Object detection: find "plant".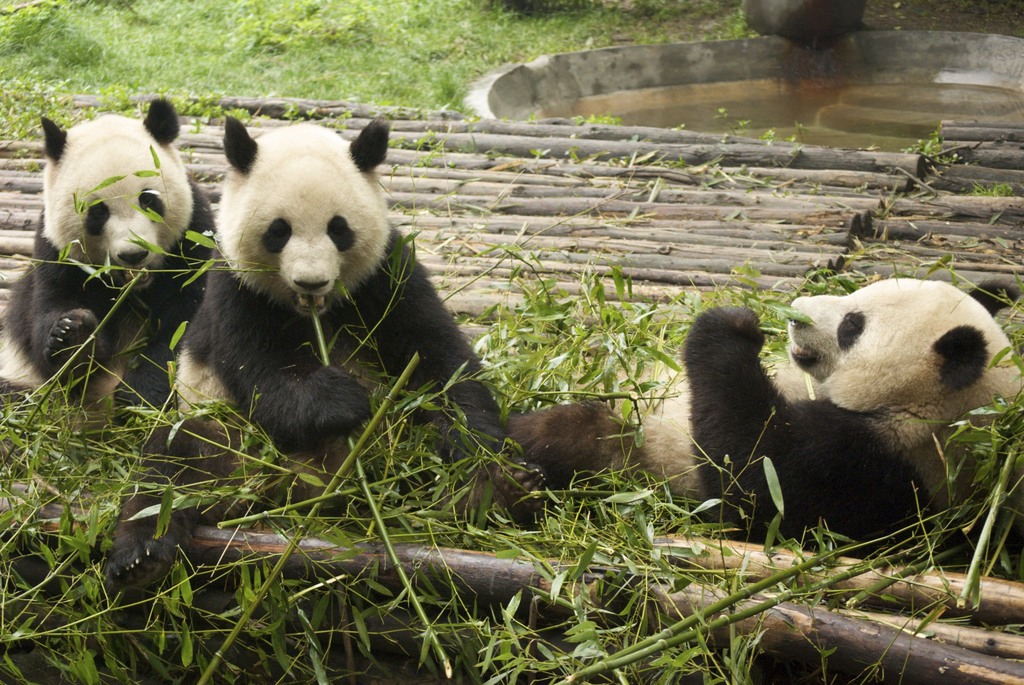
detection(903, 129, 958, 169).
